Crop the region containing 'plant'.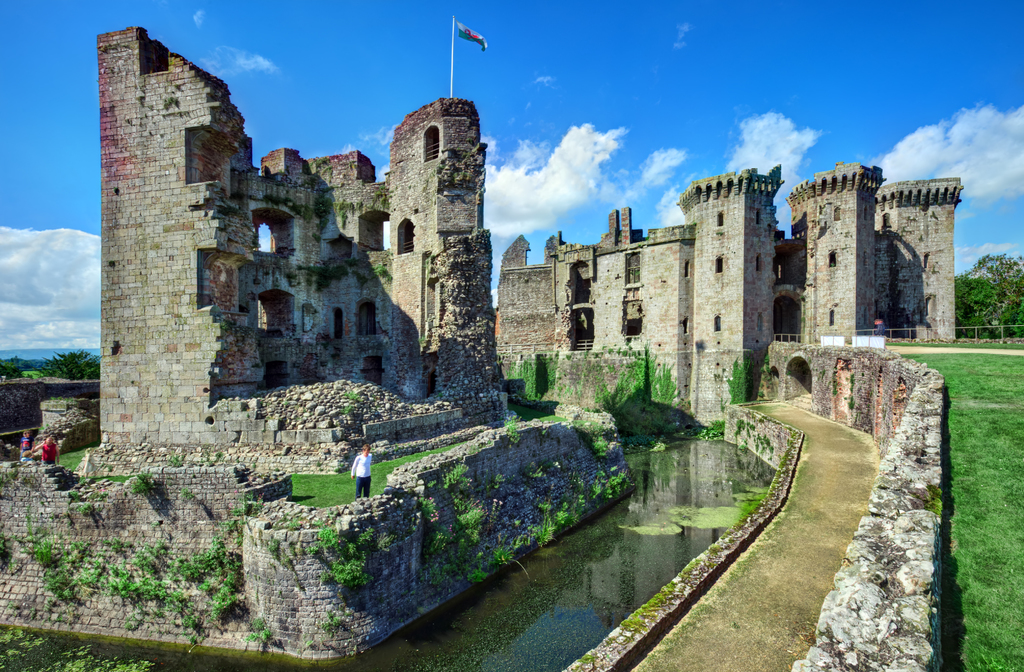
Crop region: 79,499,99,527.
